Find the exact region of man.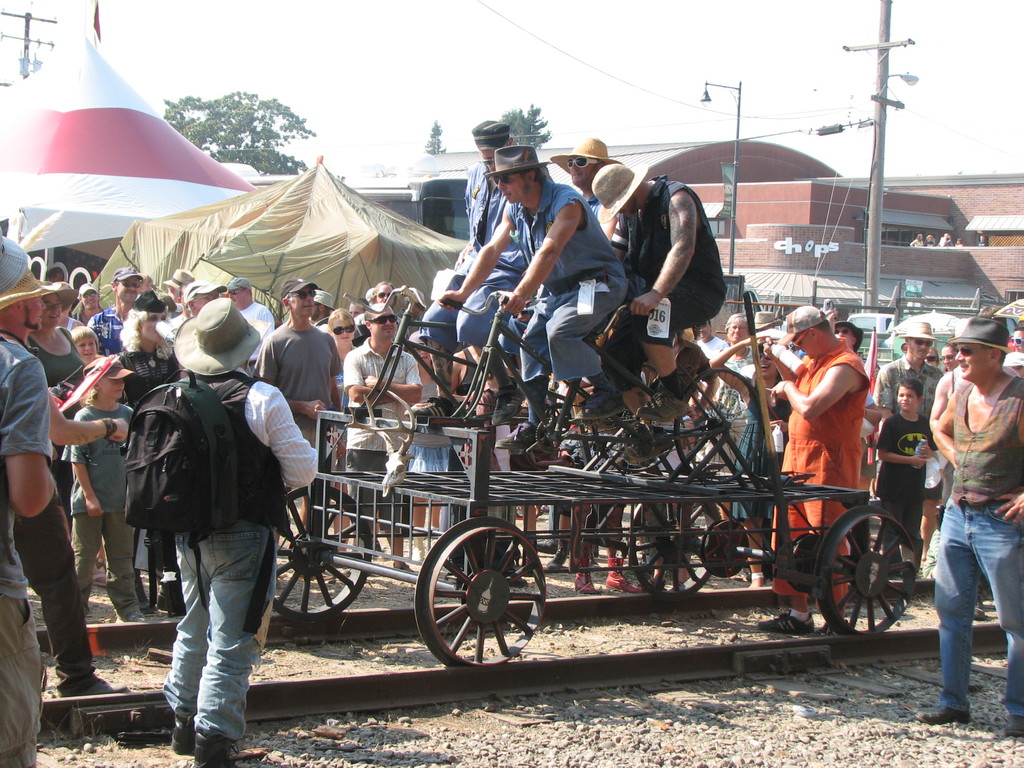
Exact region: <region>427, 113, 519, 420</region>.
